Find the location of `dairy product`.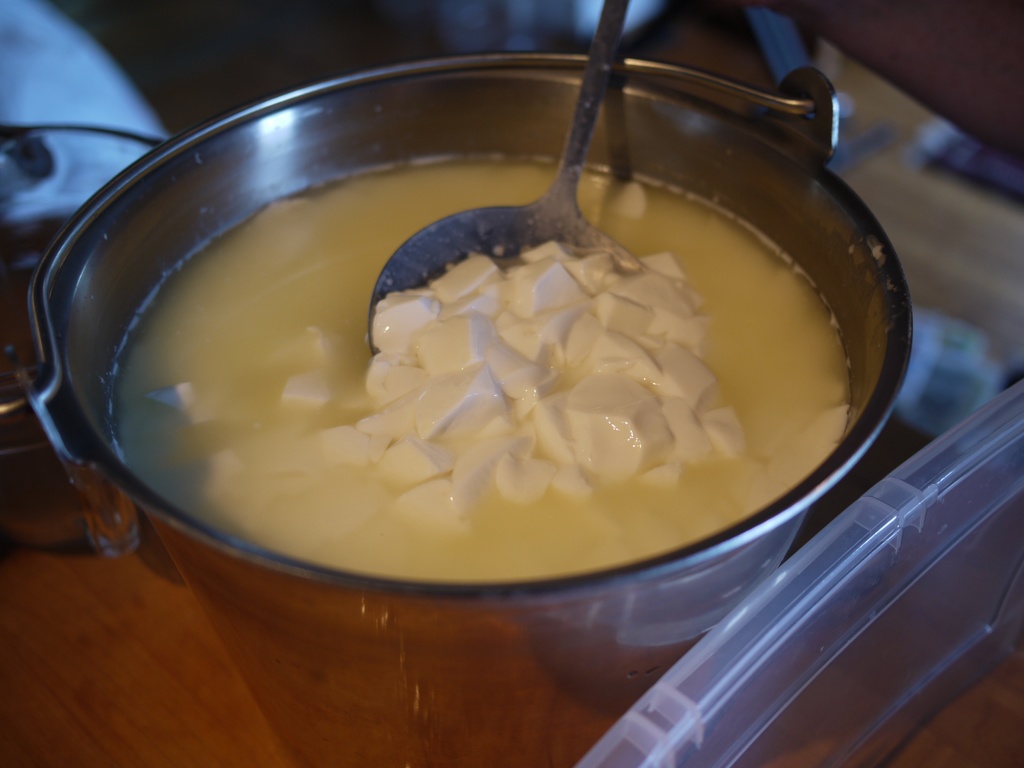
Location: <box>572,322,652,378</box>.
